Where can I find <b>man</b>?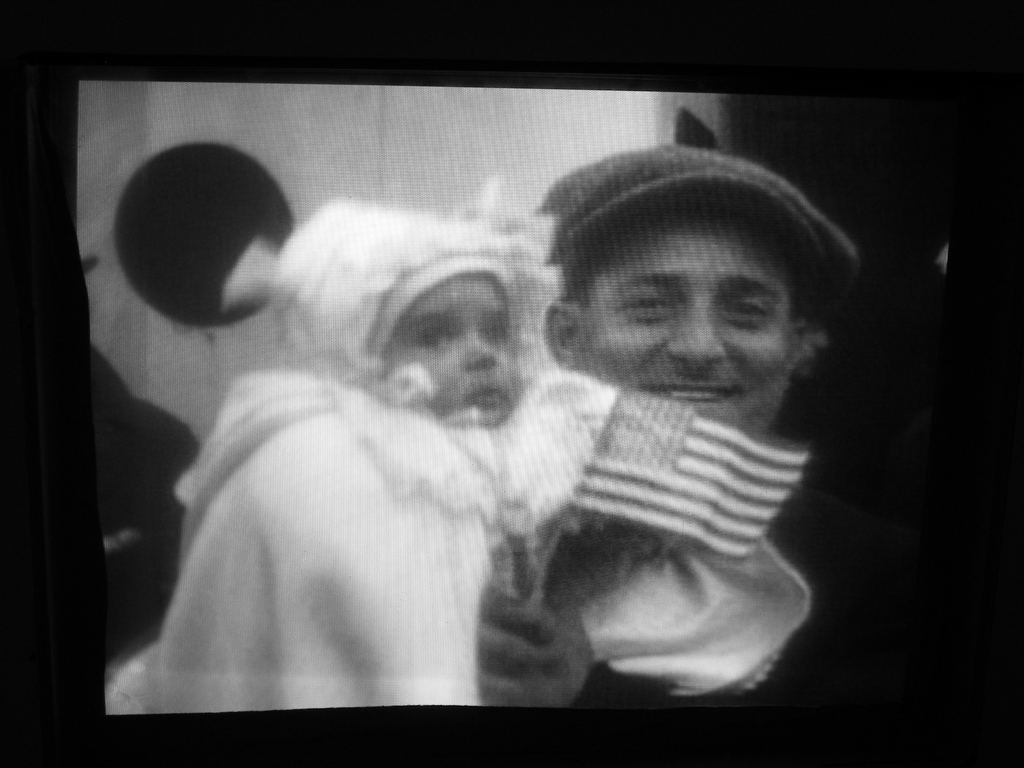
You can find it at detection(476, 148, 918, 710).
